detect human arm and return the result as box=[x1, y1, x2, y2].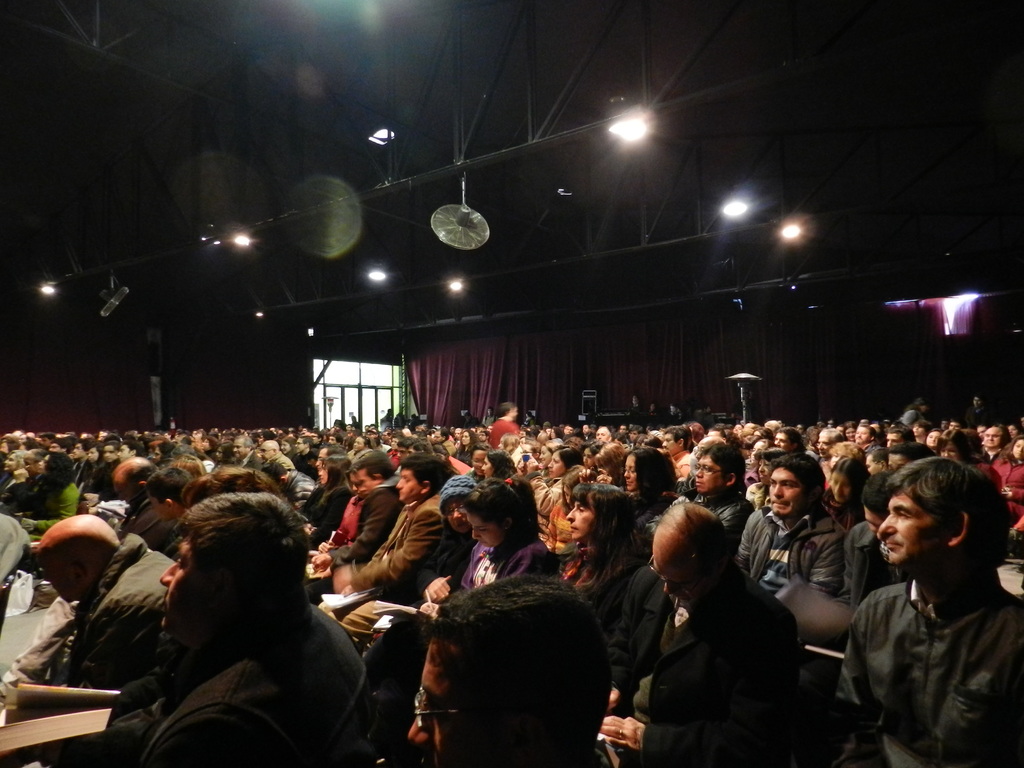
box=[605, 587, 679, 677].
